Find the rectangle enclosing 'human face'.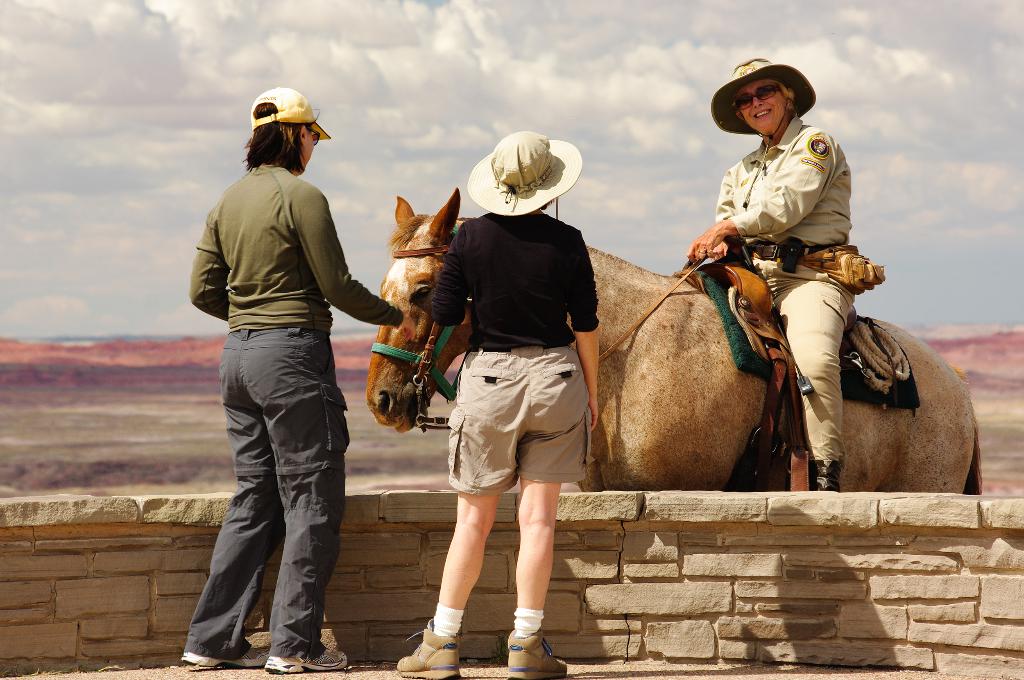
box=[301, 126, 316, 170].
